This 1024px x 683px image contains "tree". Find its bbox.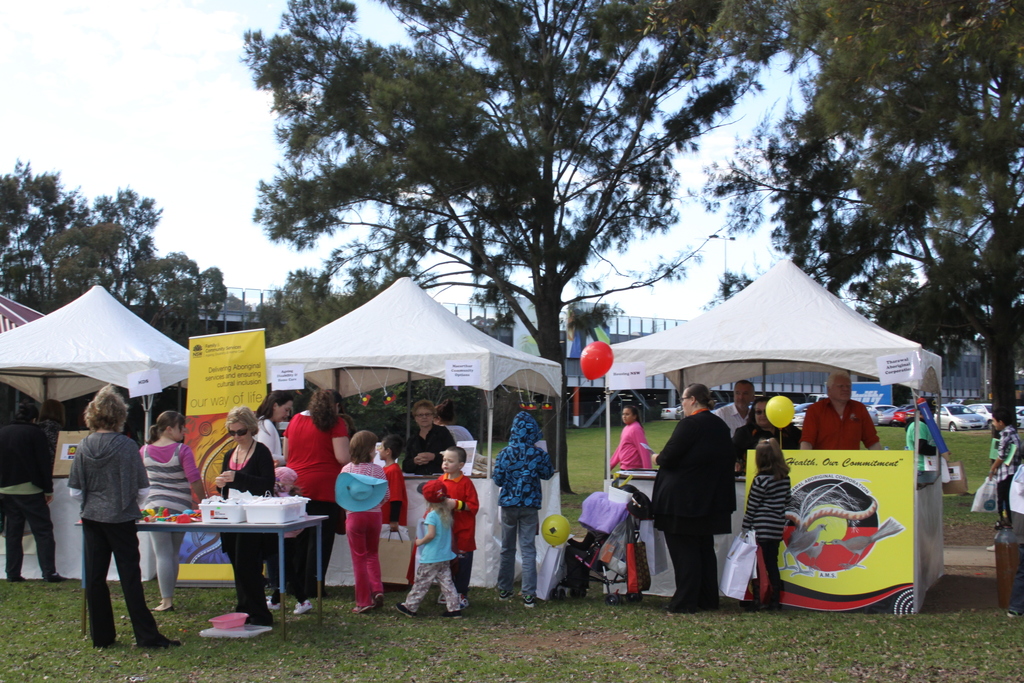
select_region(467, 317, 518, 350).
